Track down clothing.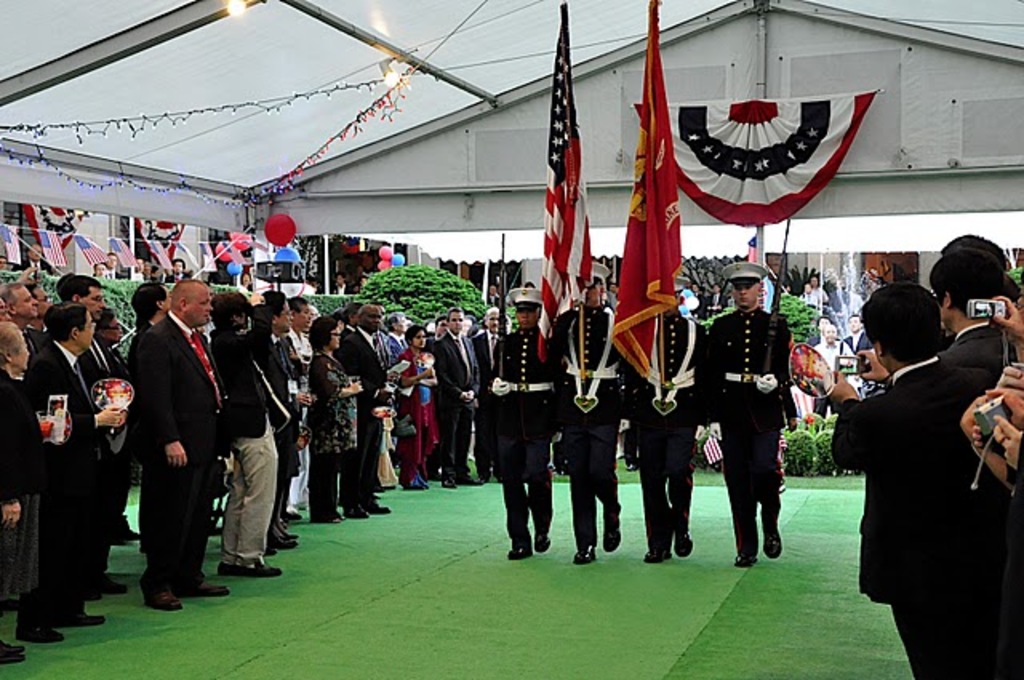
Tracked to rect(472, 330, 507, 450).
